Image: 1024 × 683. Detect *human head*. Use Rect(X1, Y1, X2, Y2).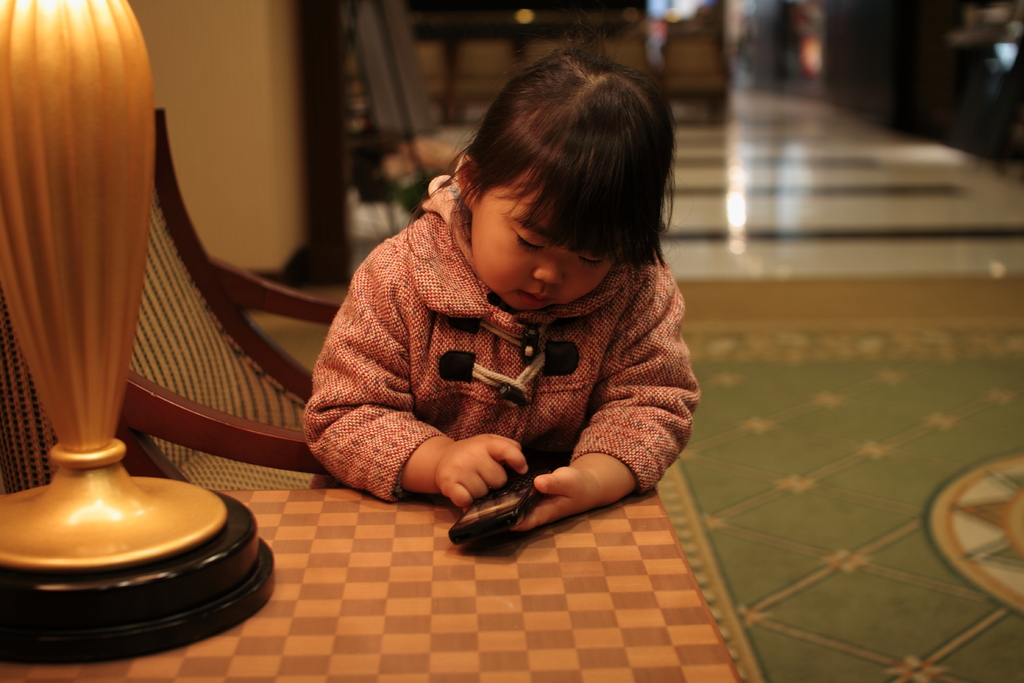
Rect(429, 49, 684, 304).
